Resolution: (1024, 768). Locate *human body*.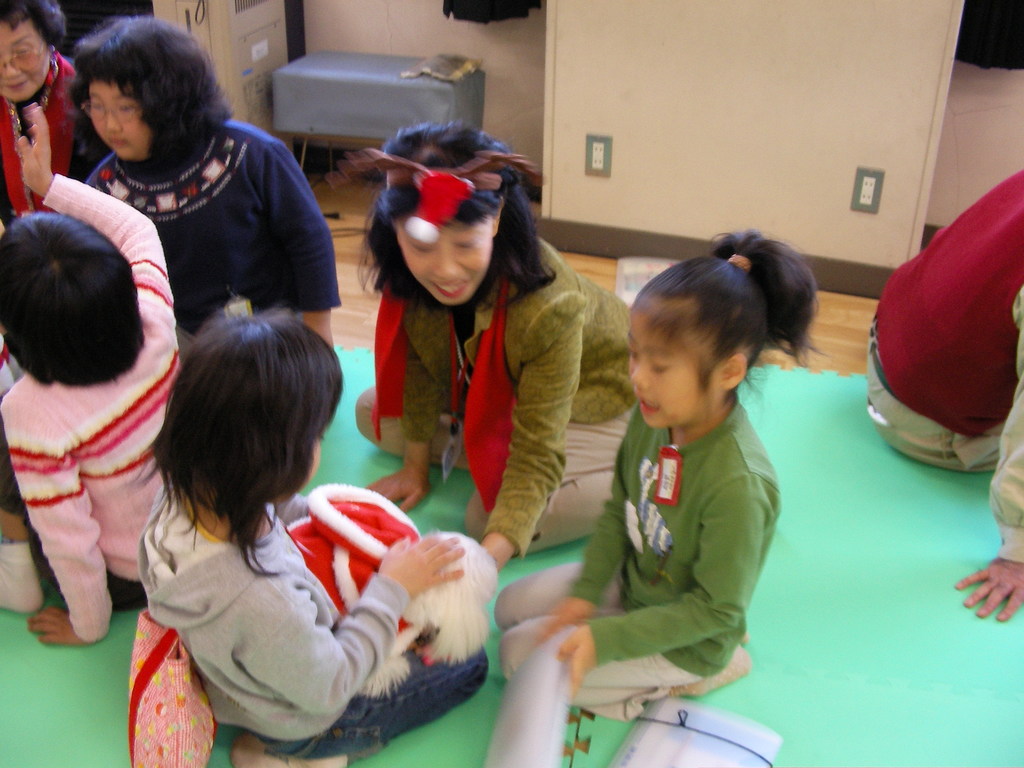
box(349, 118, 647, 566).
